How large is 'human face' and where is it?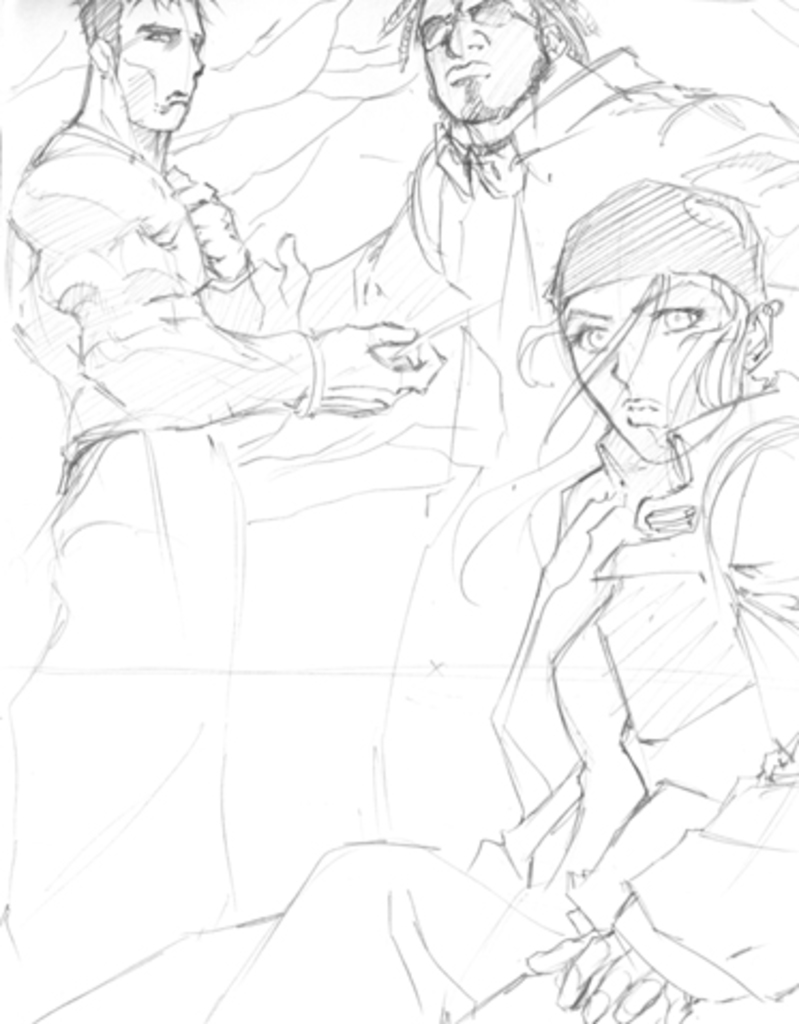
Bounding box: 416,0,542,120.
